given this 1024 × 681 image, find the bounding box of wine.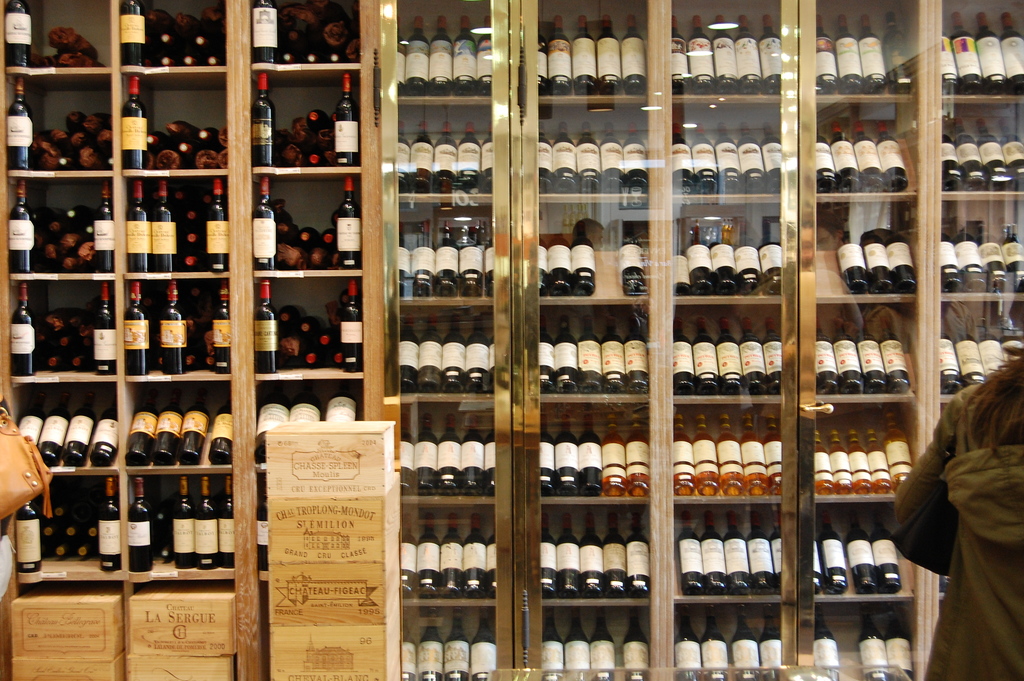
420, 513, 440, 593.
